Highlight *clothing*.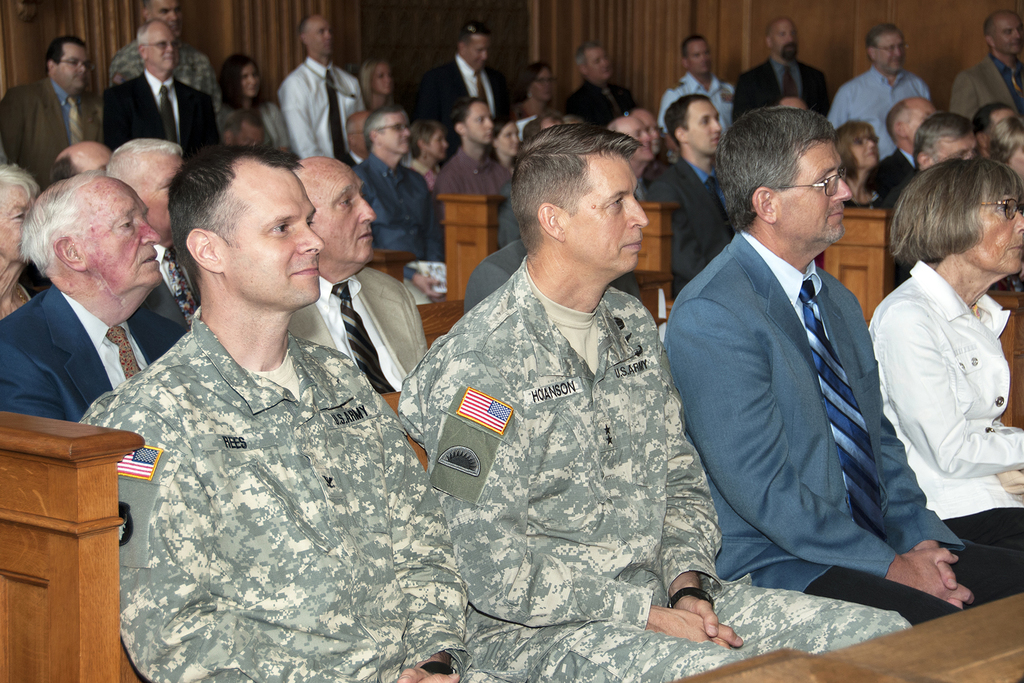
Highlighted region: [874,128,911,220].
